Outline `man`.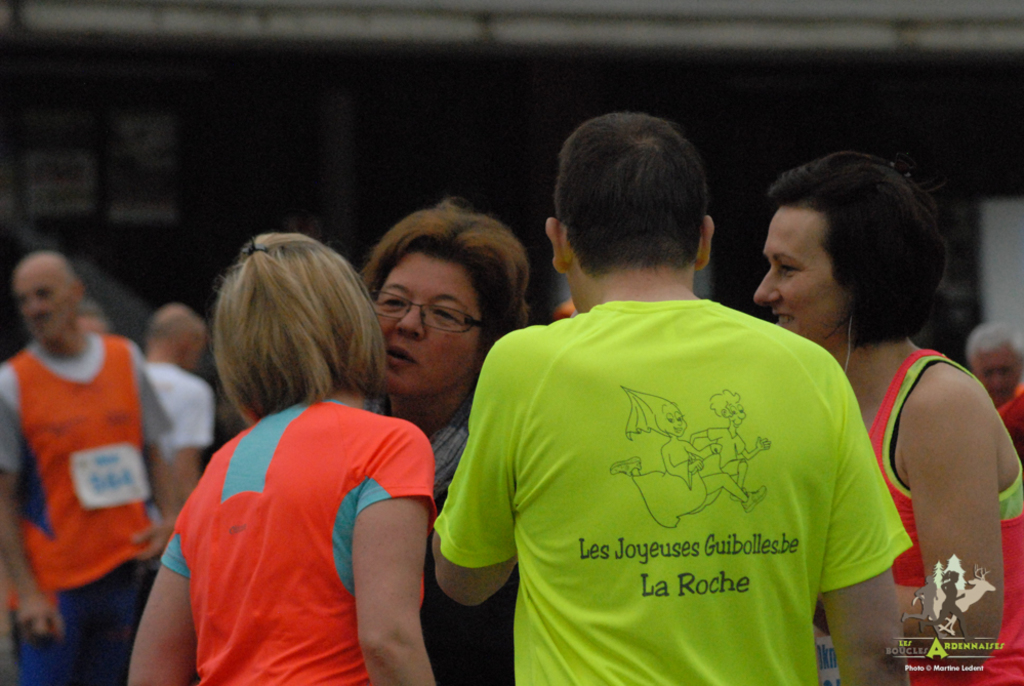
Outline: [139,292,229,573].
